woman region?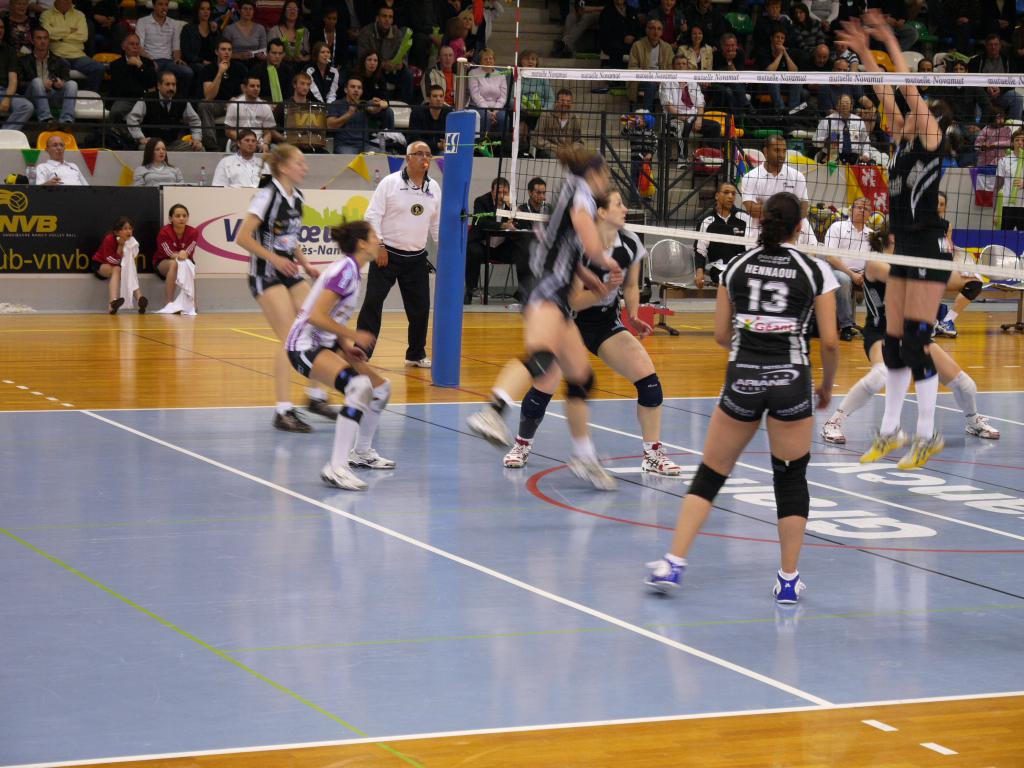
506, 49, 556, 134
